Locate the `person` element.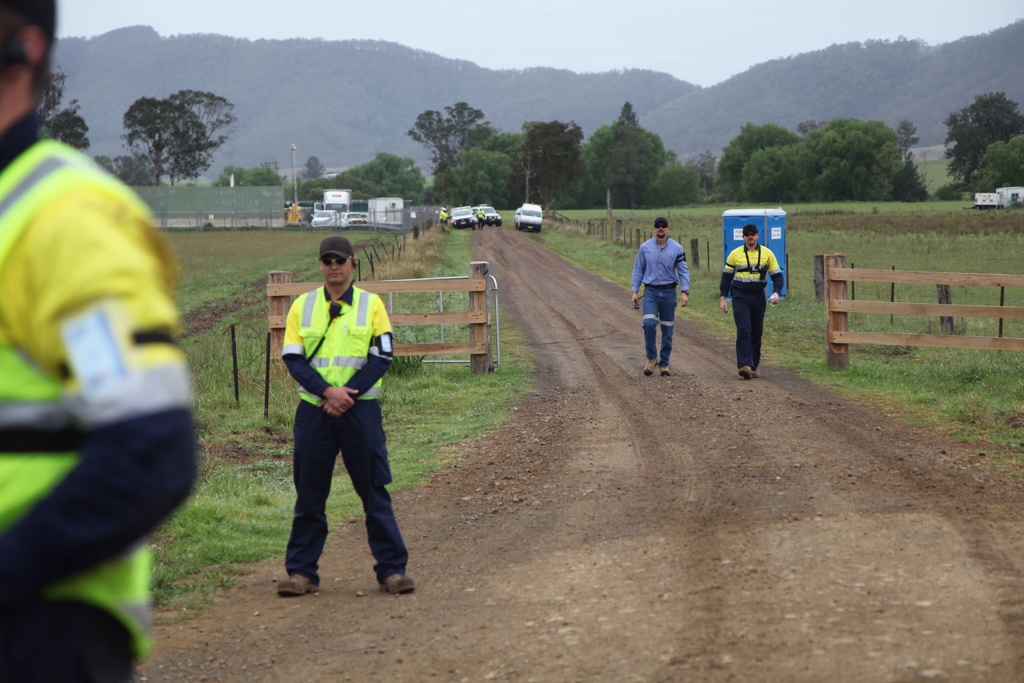
Element bbox: x1=280 y1=236 x2=416 y2=591.
